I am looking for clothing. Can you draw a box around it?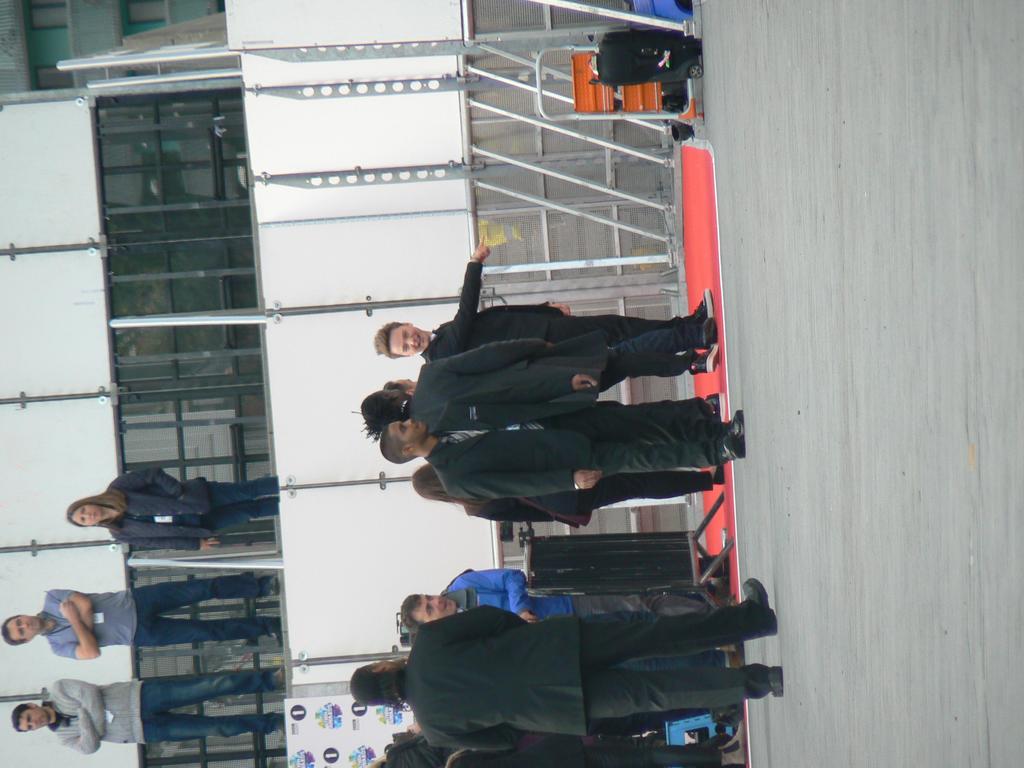
Sure, the bounding box is (left=419, top=257, right=675, bottom=364).
